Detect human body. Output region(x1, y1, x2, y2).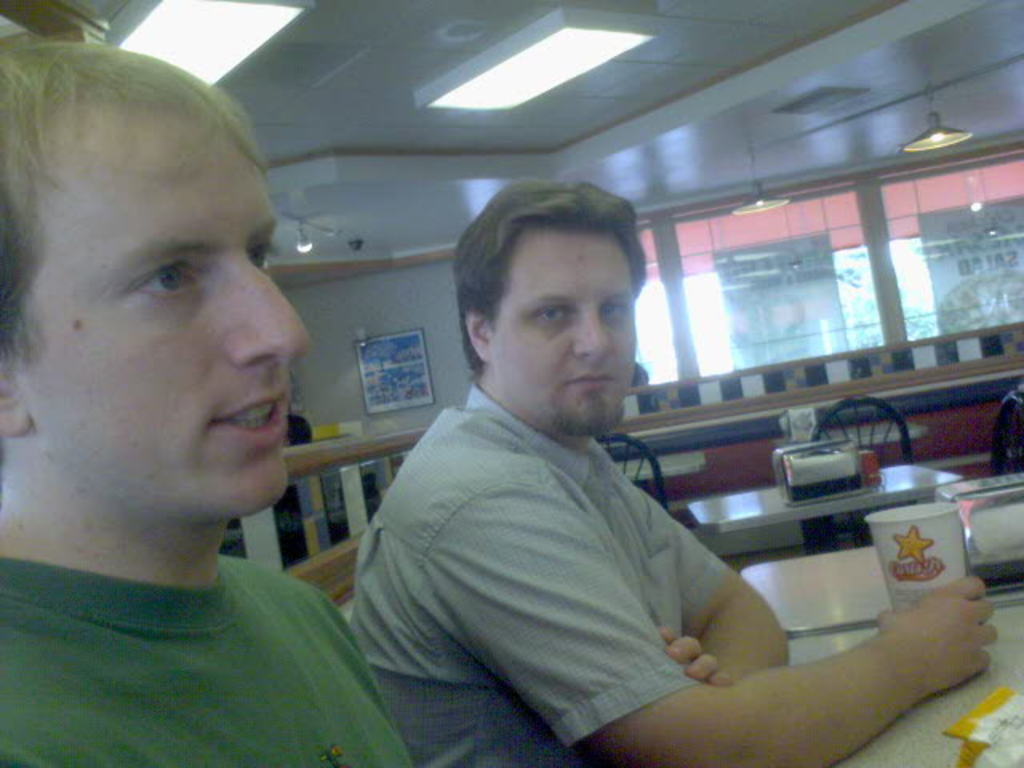
region(38, 94, 459, 750).
